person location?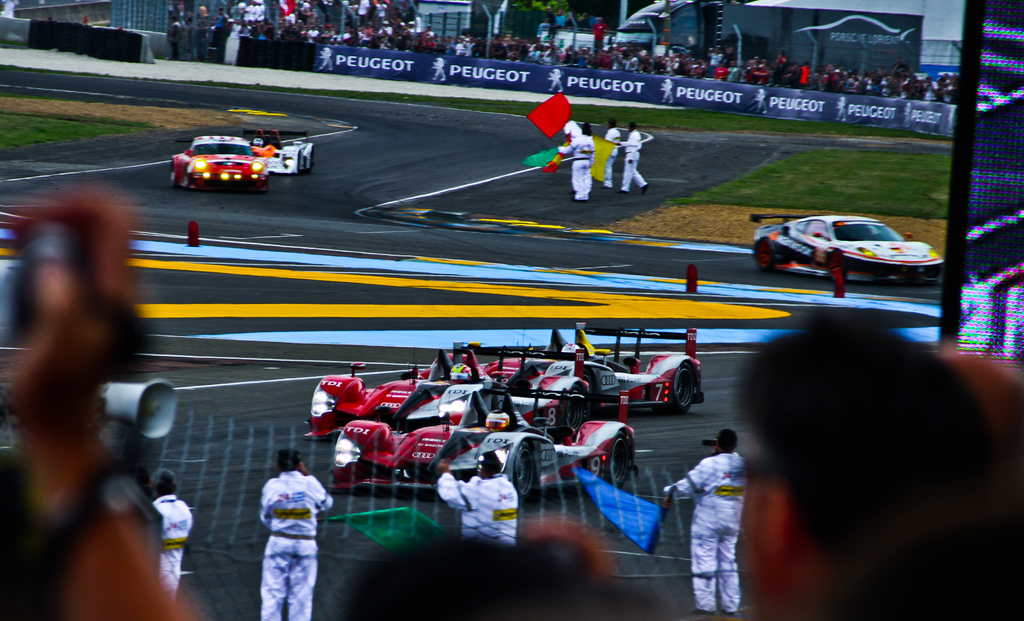
{"x1": 553, "y1": 119, "x2": 596, "y2": 204}
